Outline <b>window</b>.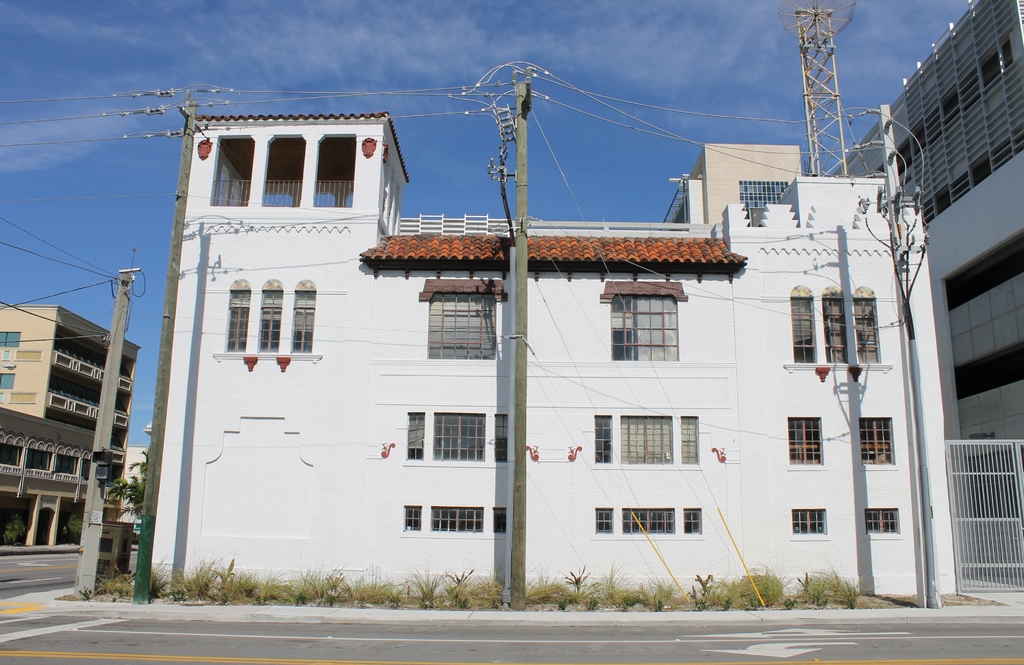
Outline: [289,275,332,356].
